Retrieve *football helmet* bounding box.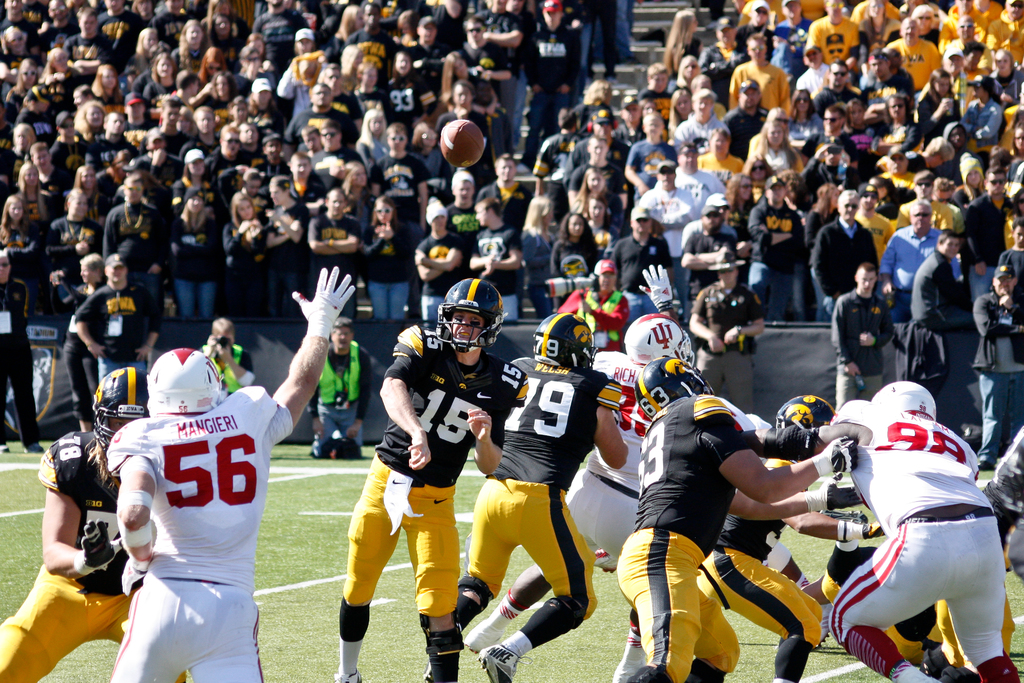
Bounding box: bbox=[870, 378, 941, 421].
